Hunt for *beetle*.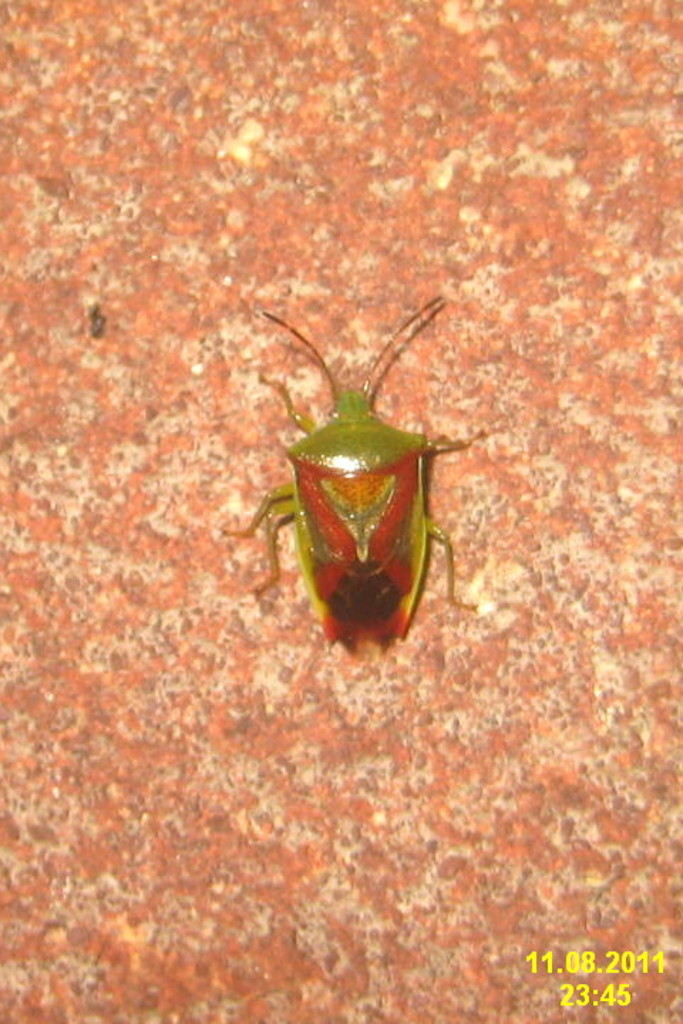
Hunted down at [228, 302, 484, 673].
